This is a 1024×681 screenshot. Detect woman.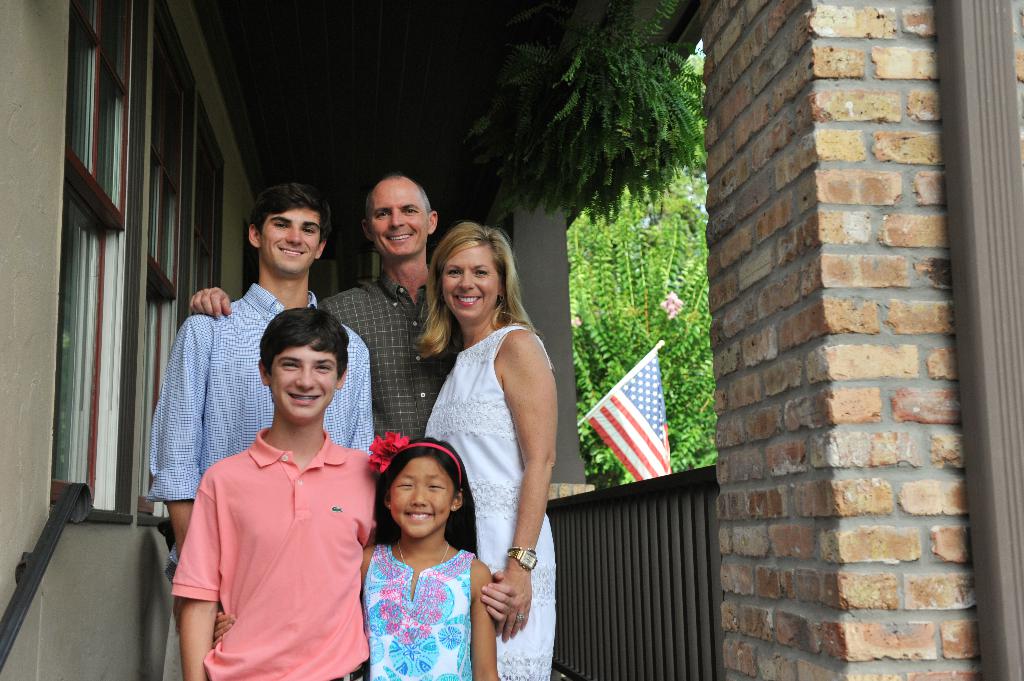
[412,191,559,679].
